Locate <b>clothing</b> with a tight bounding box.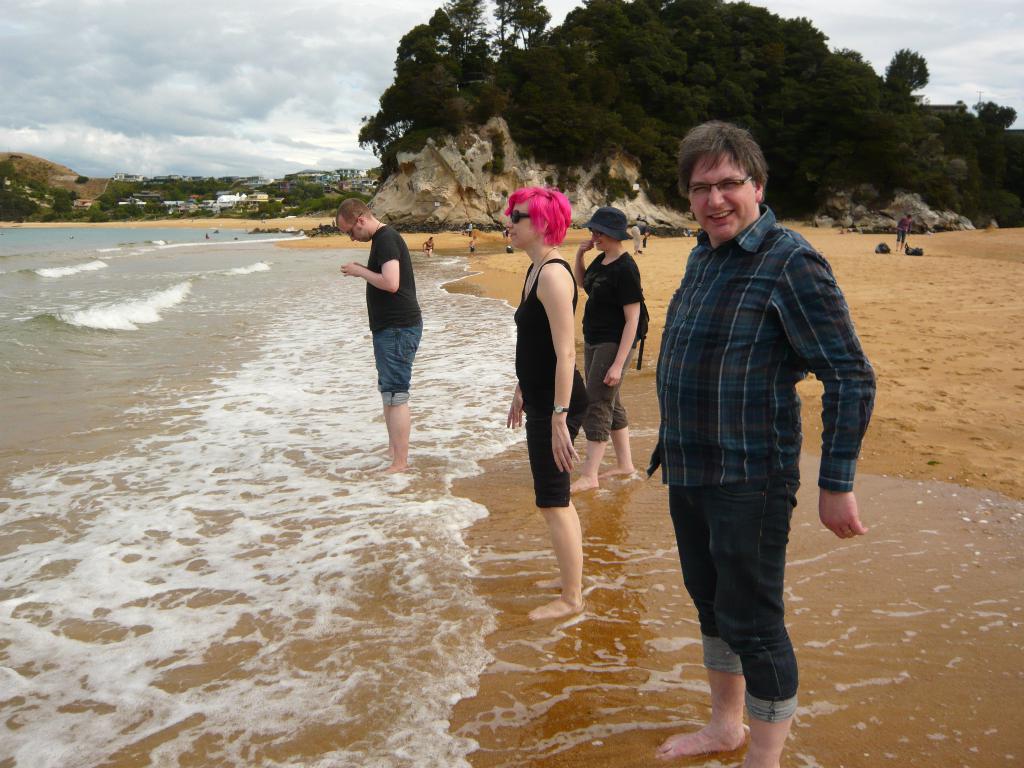
Rect(582, 252, 644, 440).
